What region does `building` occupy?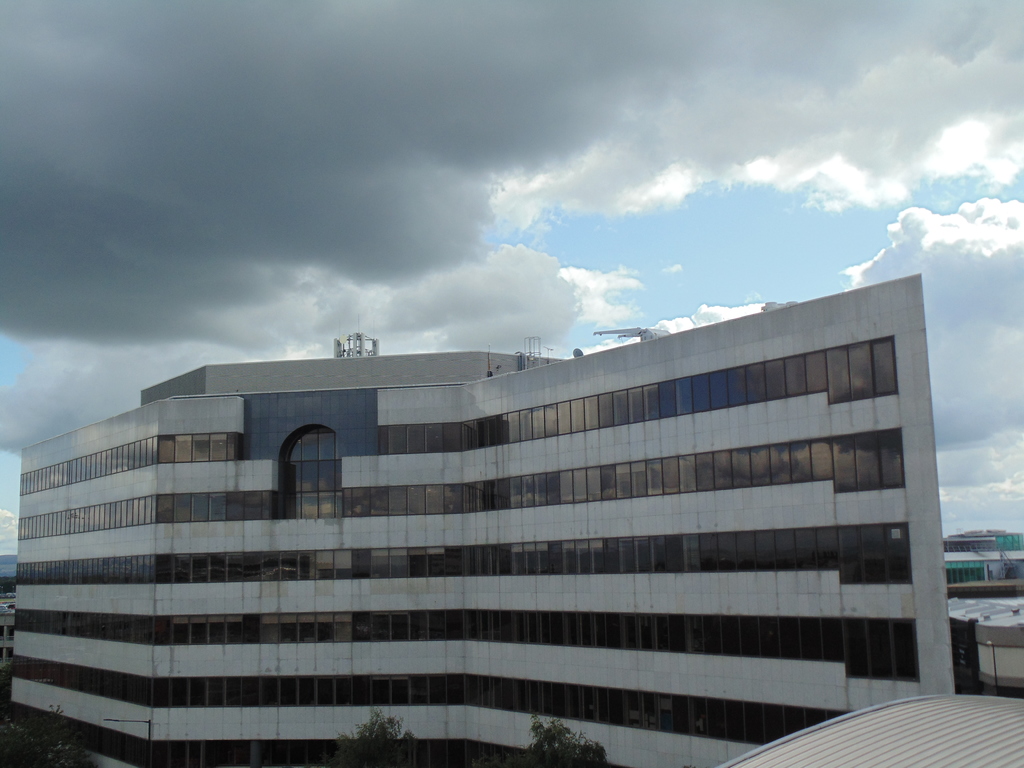
(12,272,963,767).
